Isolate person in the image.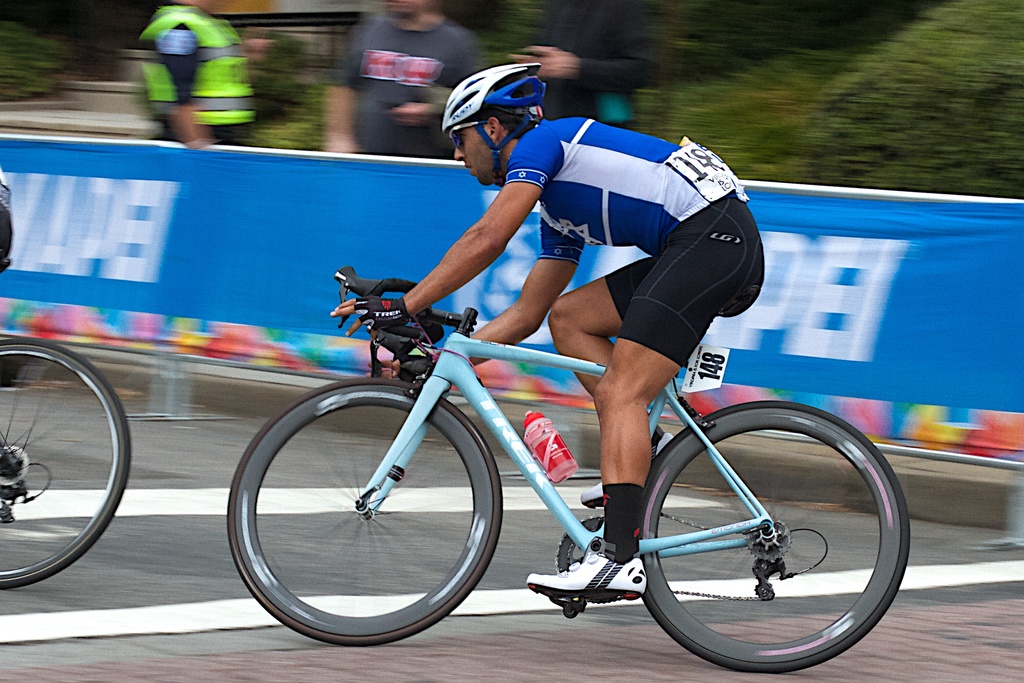
Isolated region: 317/0/485/152.
